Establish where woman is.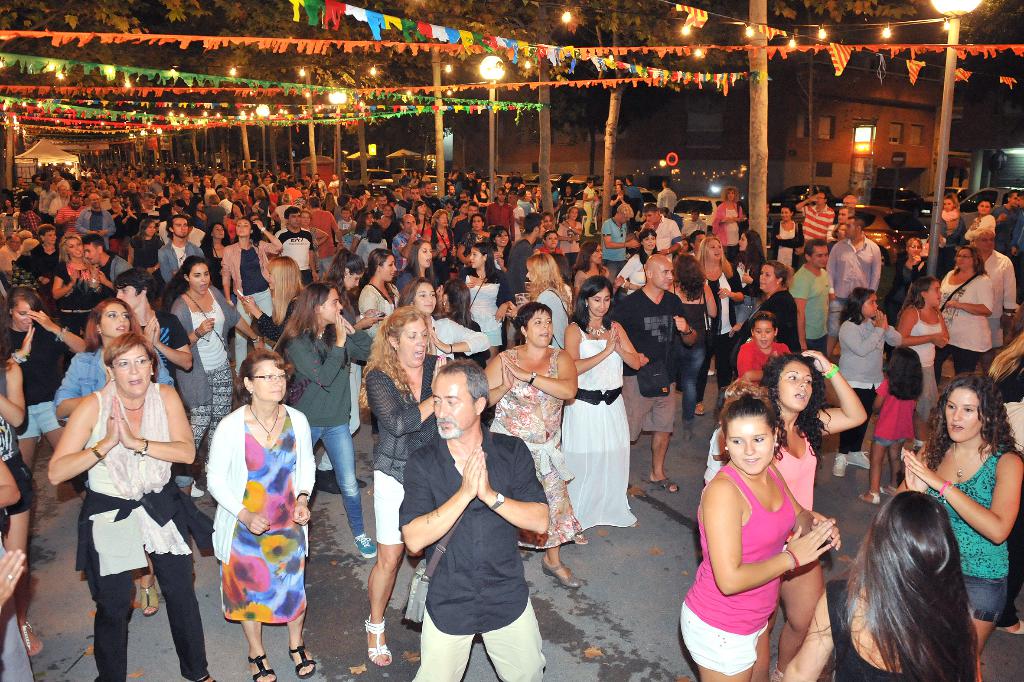
Established at bbox=(26, 227, 63, 285).
